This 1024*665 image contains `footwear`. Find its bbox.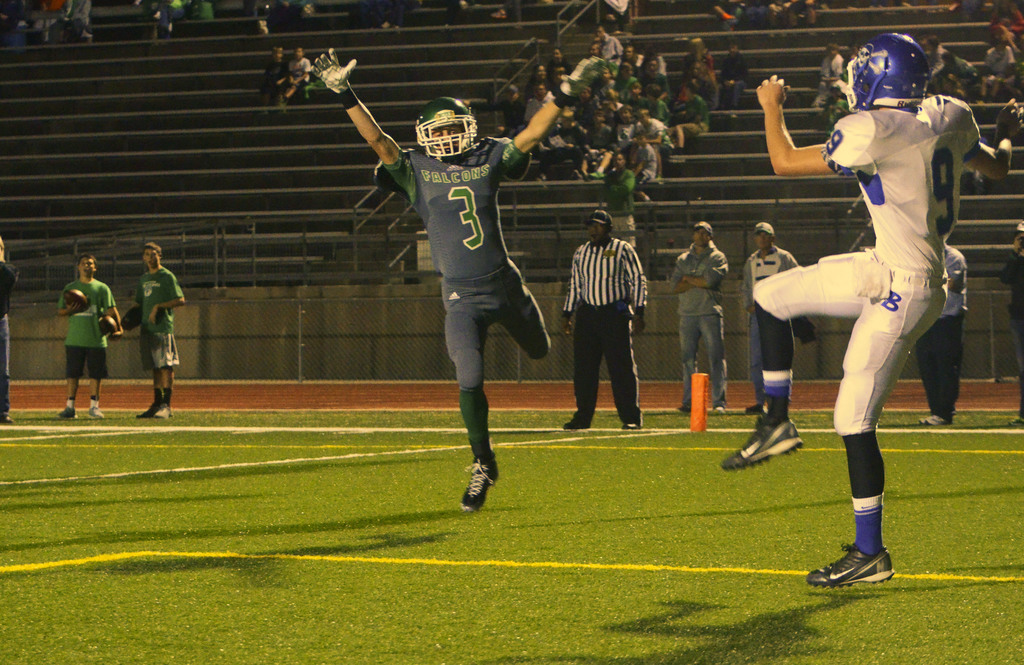
bbox=[1004, 414, 1023, 432].
